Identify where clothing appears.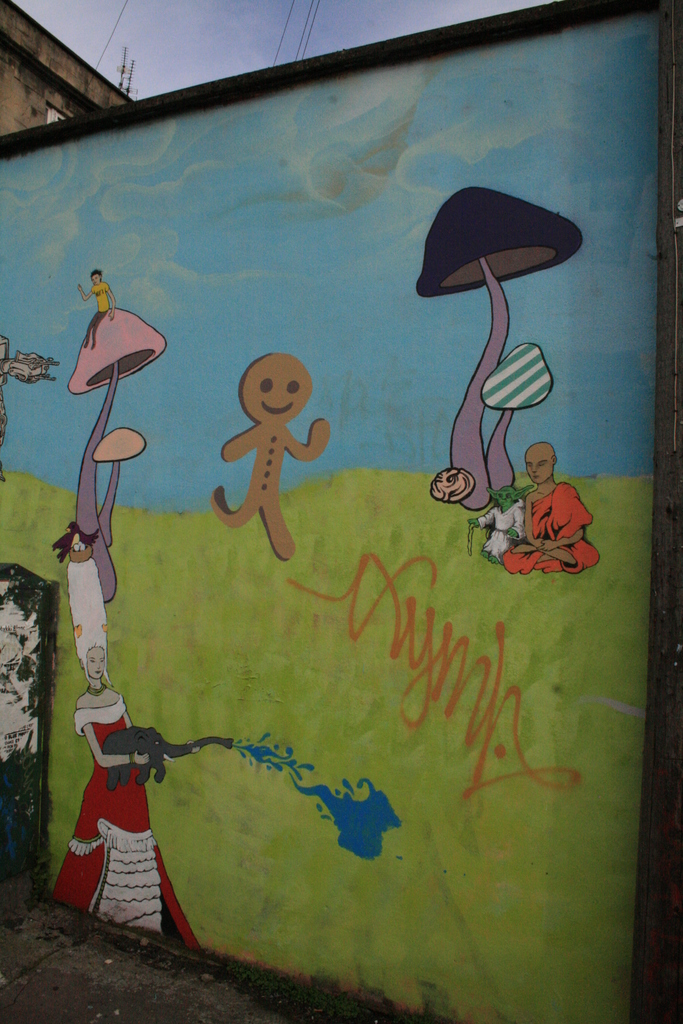
Appears at bbox(79, 279, 110, 351).
